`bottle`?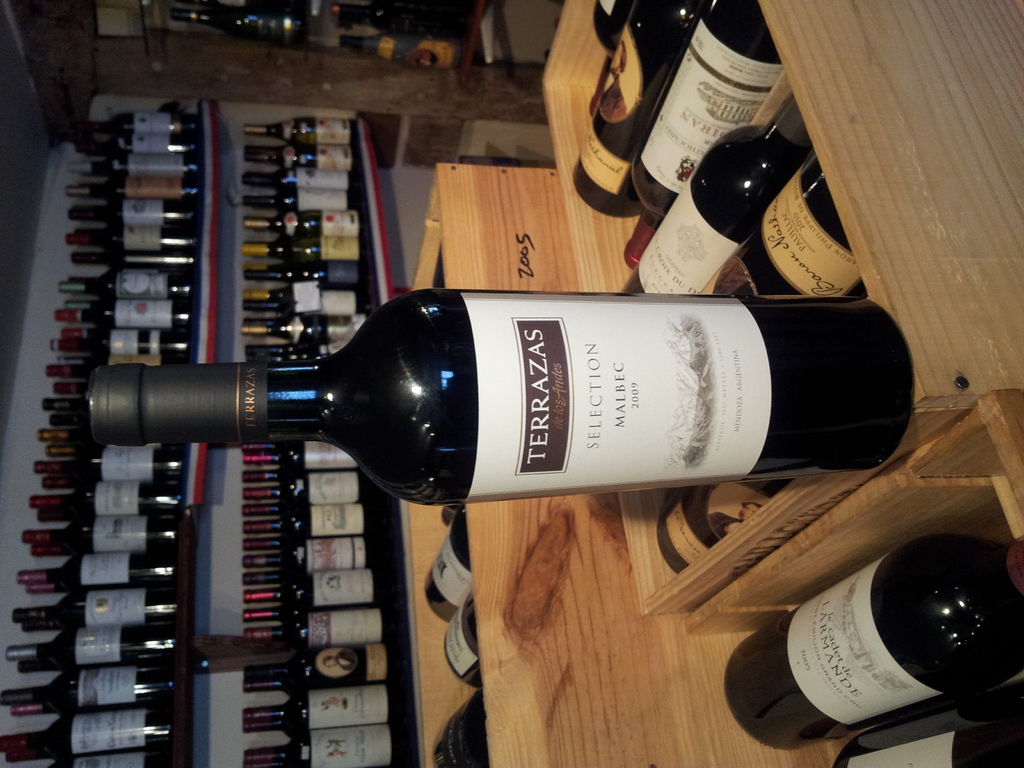
[38, 510, 77, 524]
